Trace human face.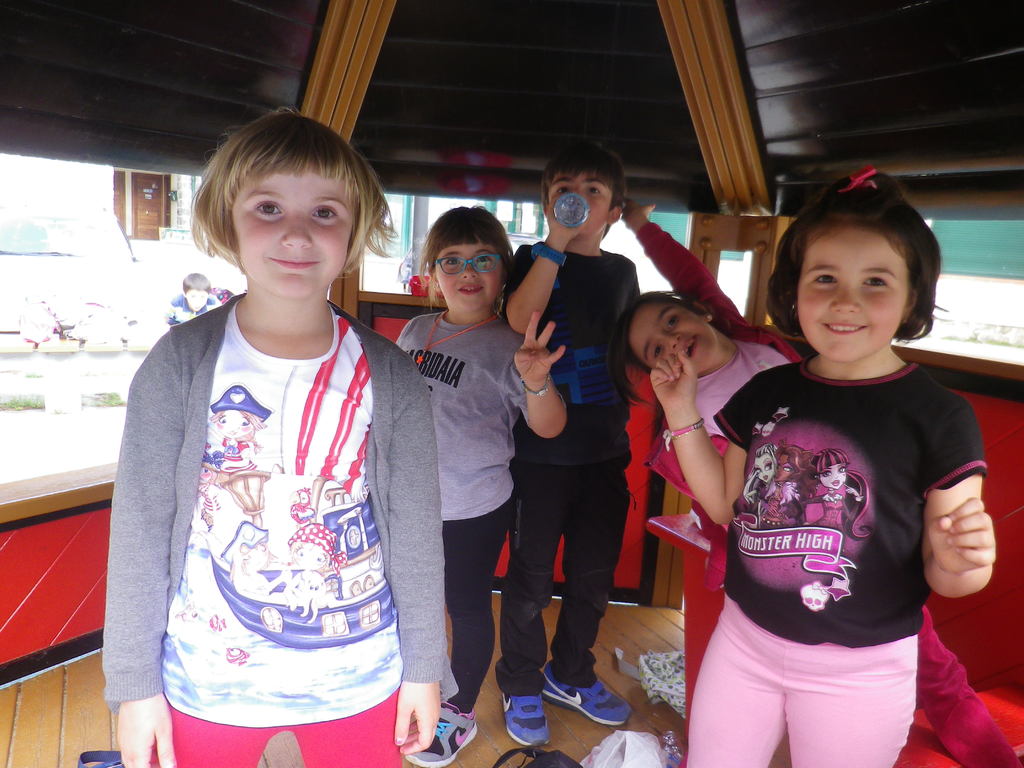
Traced to {"left": 549, "top": 166, "right": 612, "bottom": 234}.
